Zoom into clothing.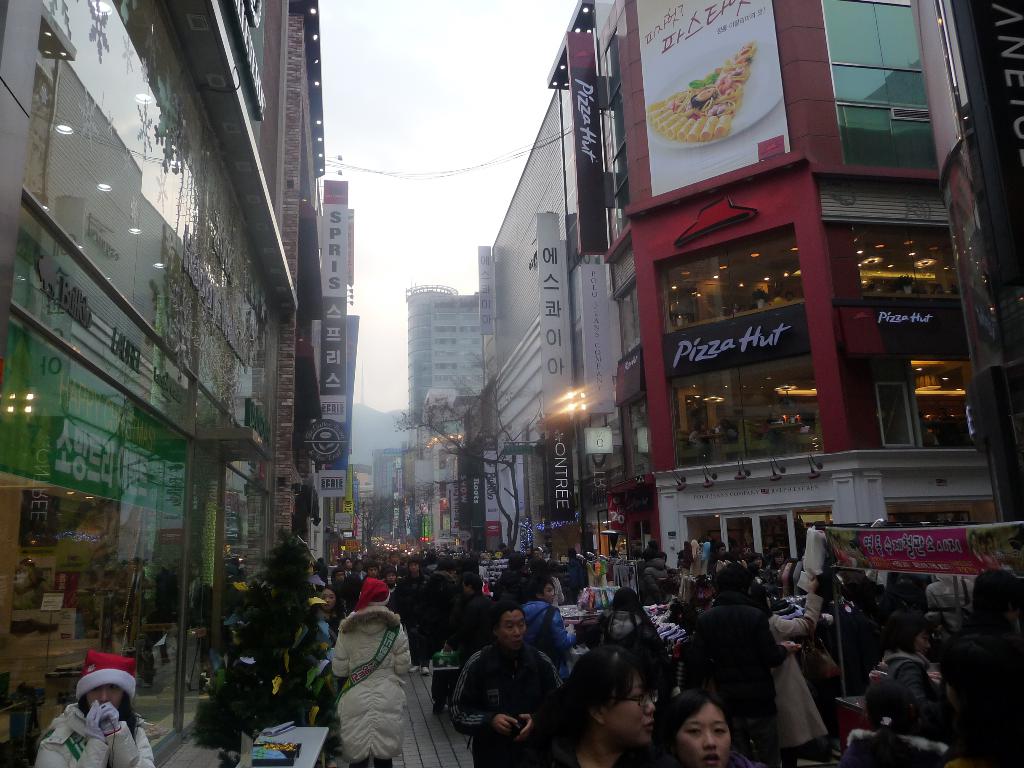
Zoom target: rect(323, 566, 420, 766).
